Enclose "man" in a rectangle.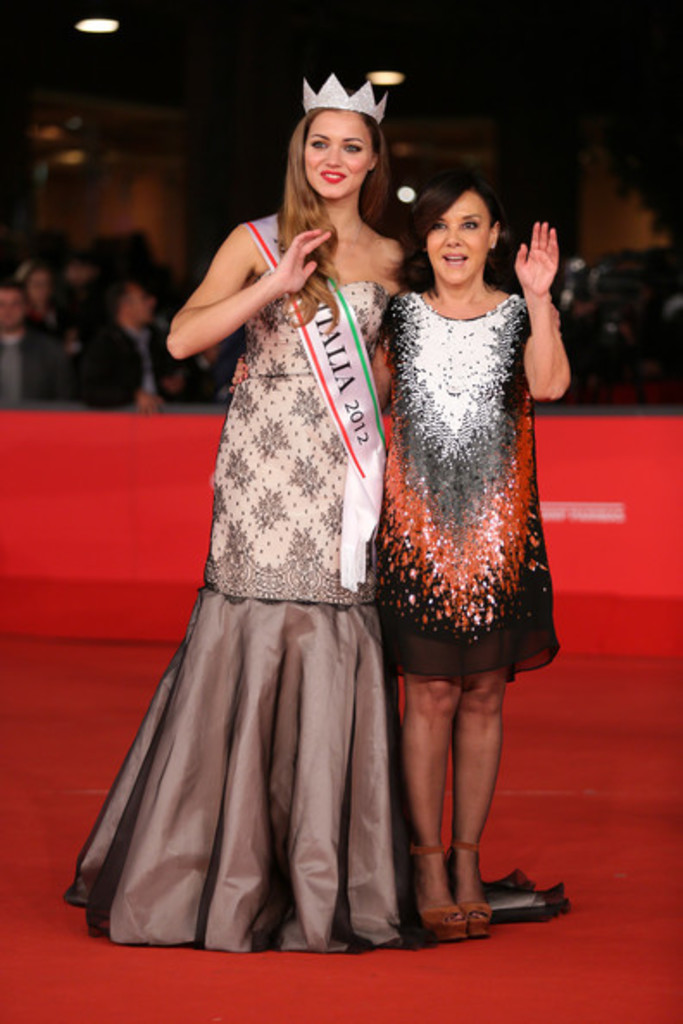
<region>71, 284, 193, 409</region>.
